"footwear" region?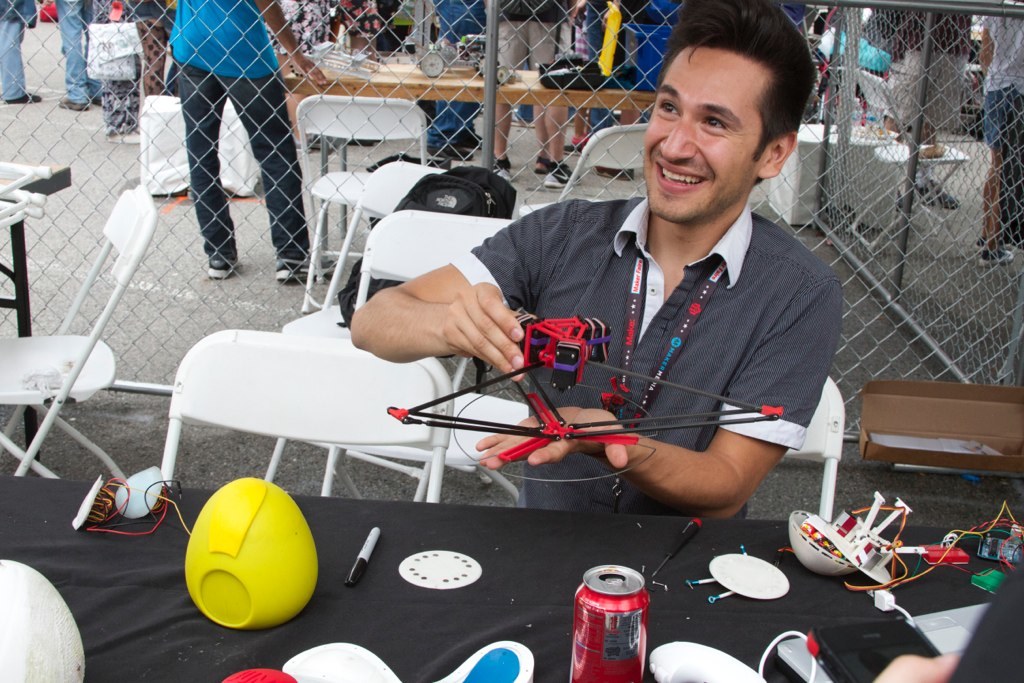
[left=59, top=100, right=90, bottom=108]
